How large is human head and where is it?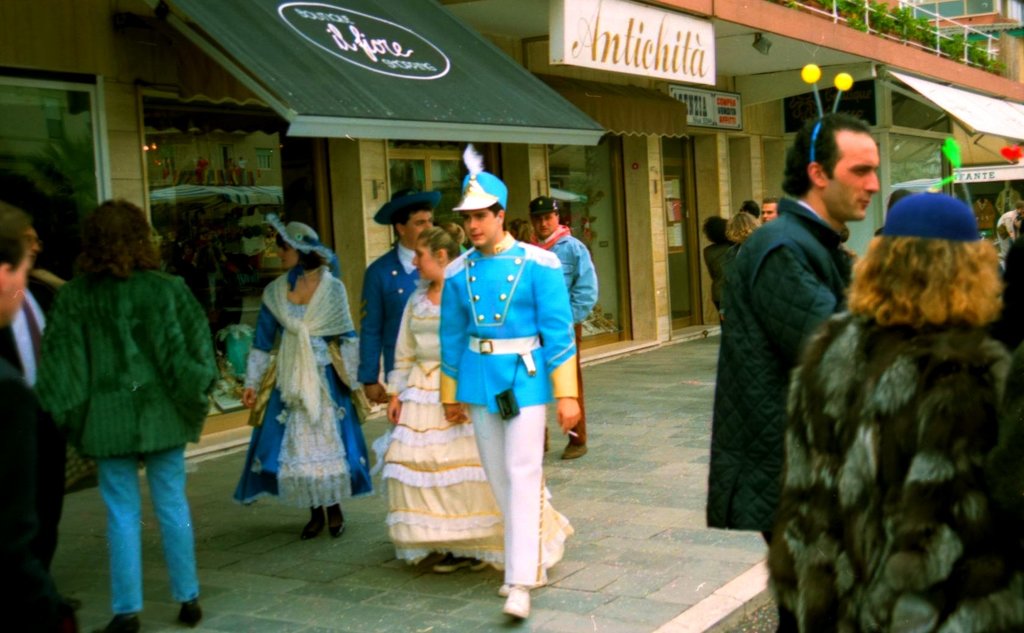
Bounding box: locate(79, 201, 152, 282).
